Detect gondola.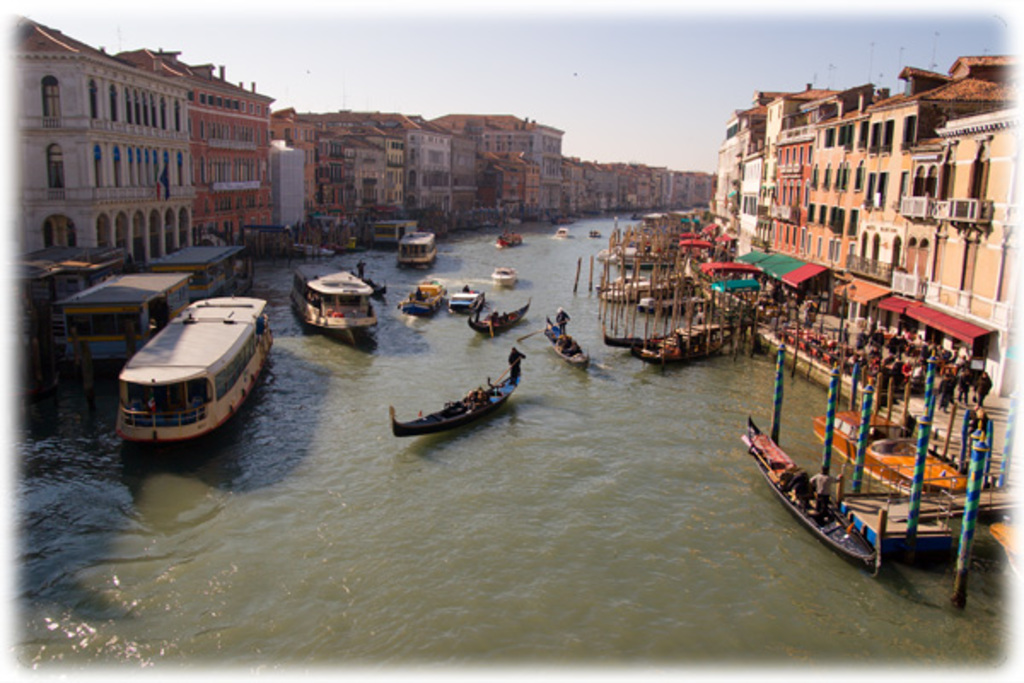
Detected at pyautogui.locateOnScreen(543, 304, 592, 386).
